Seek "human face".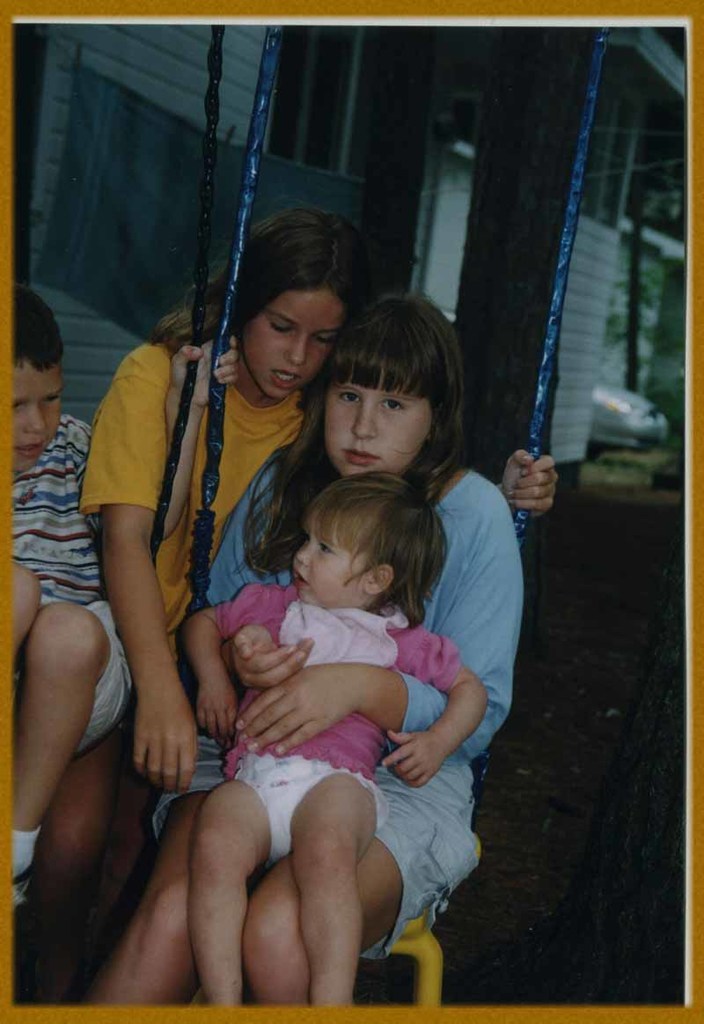
box=[321, 386, 425, 475].
